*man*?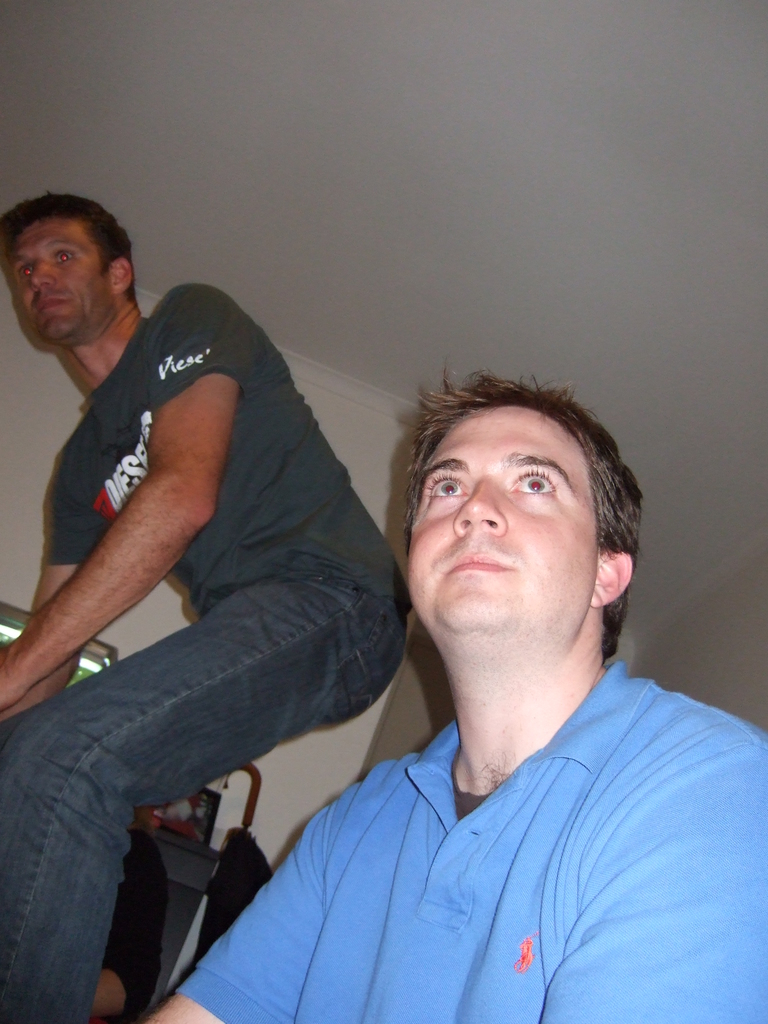
x1=0, y1=201, x2=417, y2=1023
